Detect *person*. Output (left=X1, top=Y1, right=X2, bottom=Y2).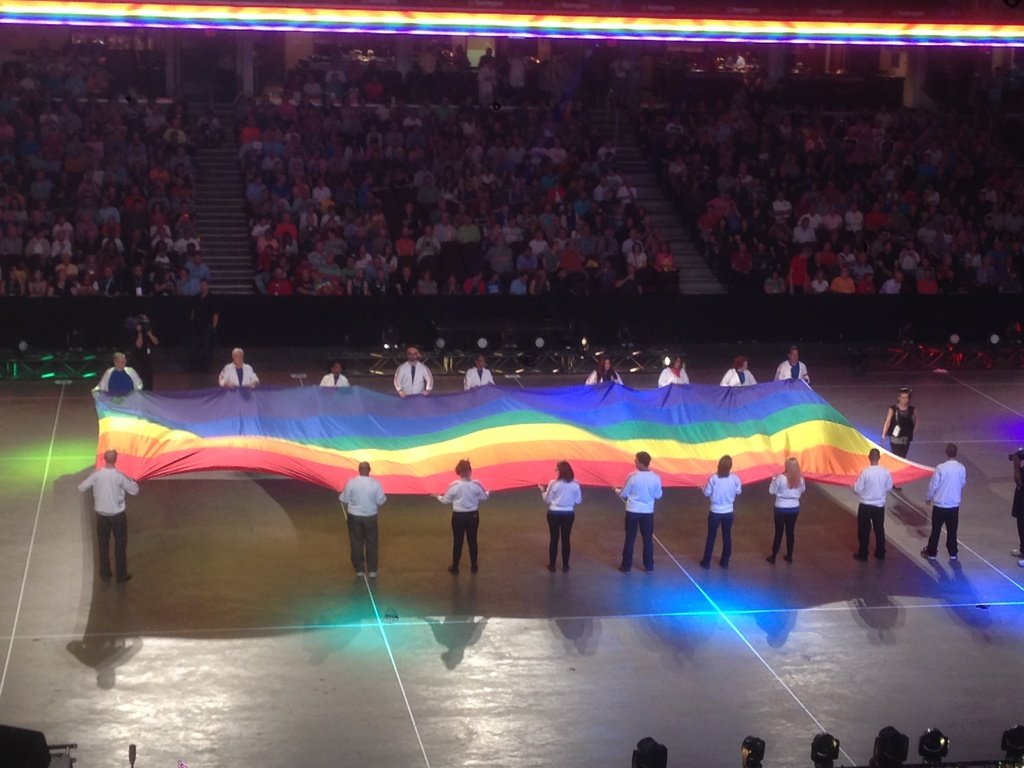
(left=222, top=343, right=266, bottom=388).
